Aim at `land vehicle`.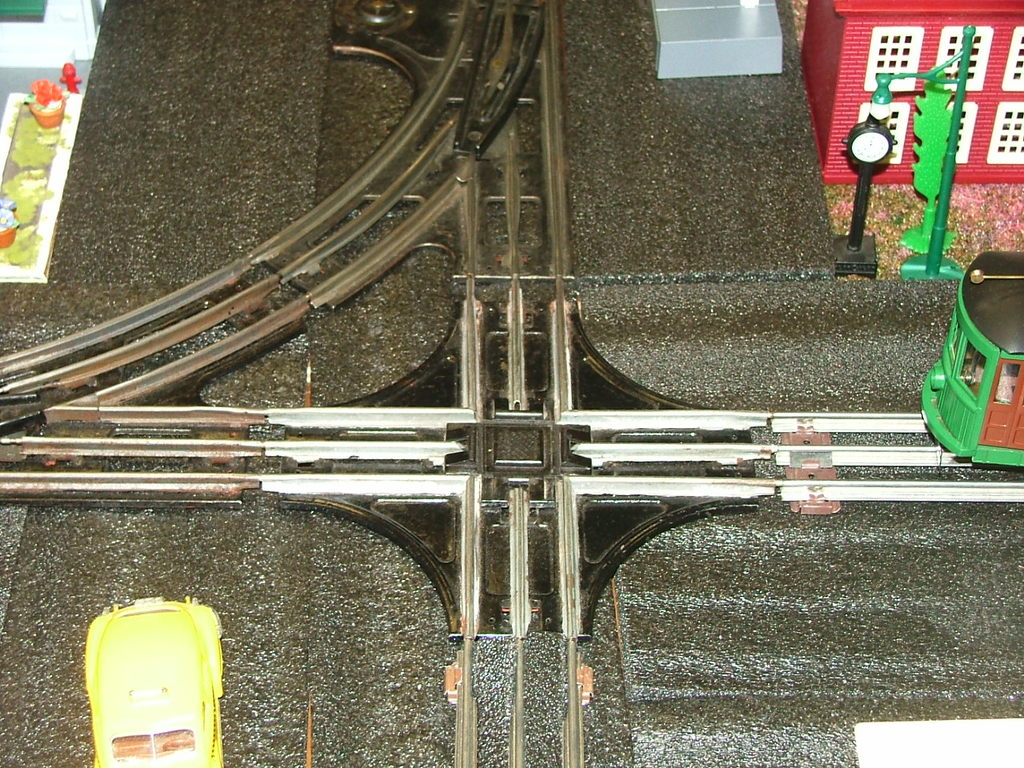
Aimed at bbox=(68, 597, 242, 767).
